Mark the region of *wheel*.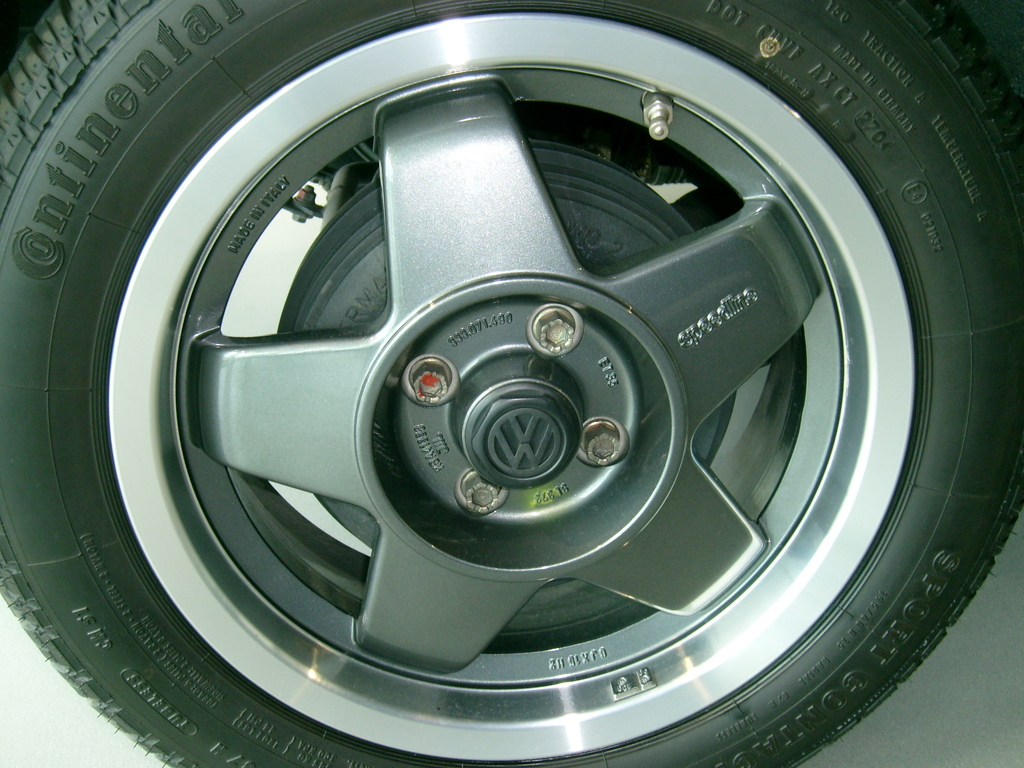
Region: bbox=[4, 24, 1023, 761].
